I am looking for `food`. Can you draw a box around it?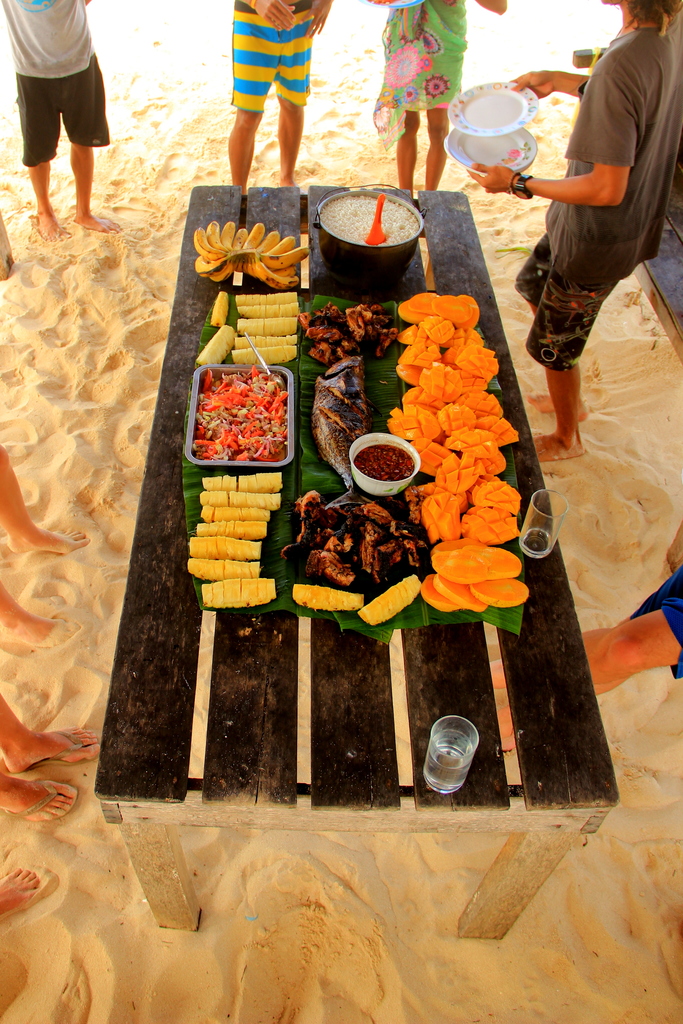
Sure, the bounding box is pyautogui.locateOnScreen(291, 584, 366, 612).
